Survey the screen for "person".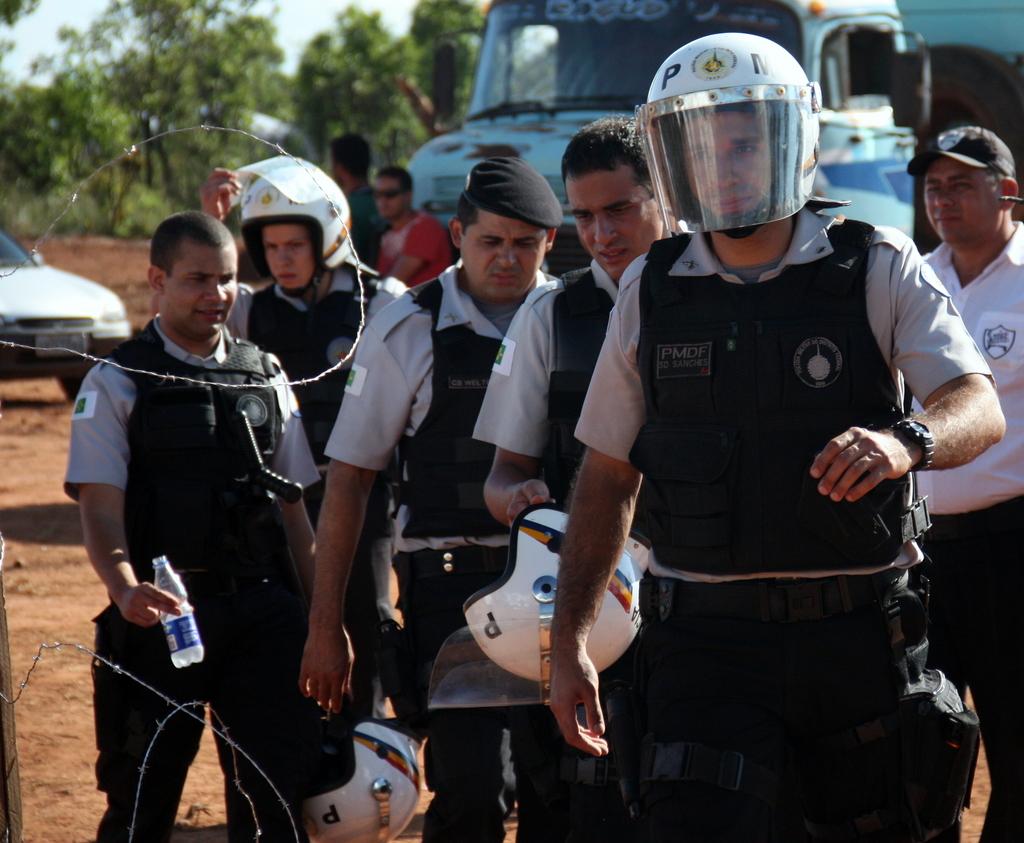
Survey found: {"x1": 470, "y1": 112, "x2": 676, "y2": 842}.
